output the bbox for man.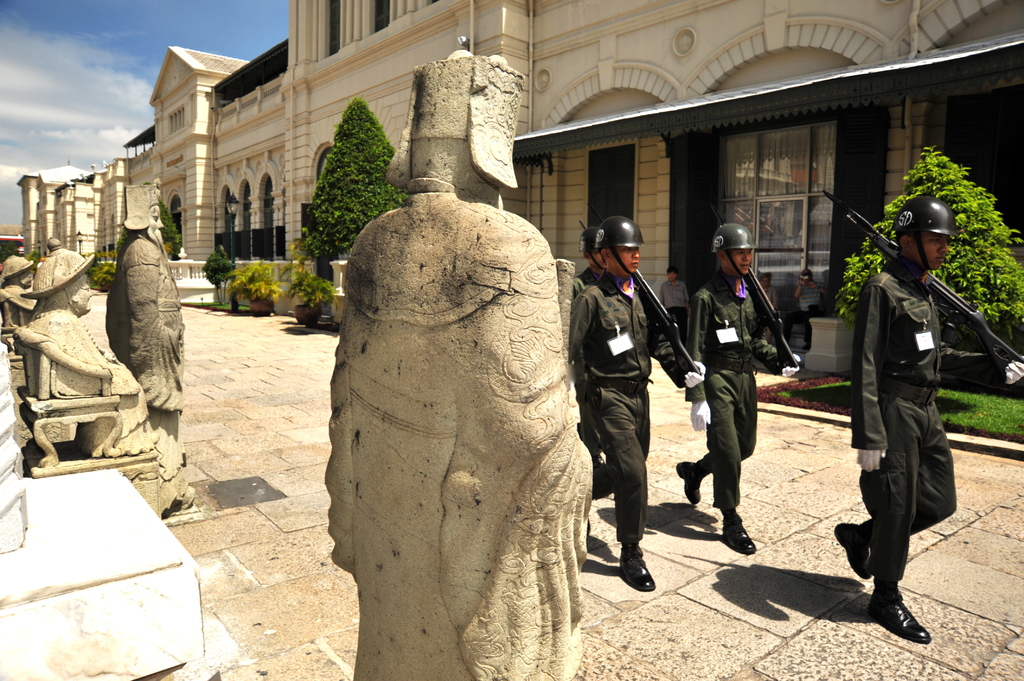
[570,216,705,591].
